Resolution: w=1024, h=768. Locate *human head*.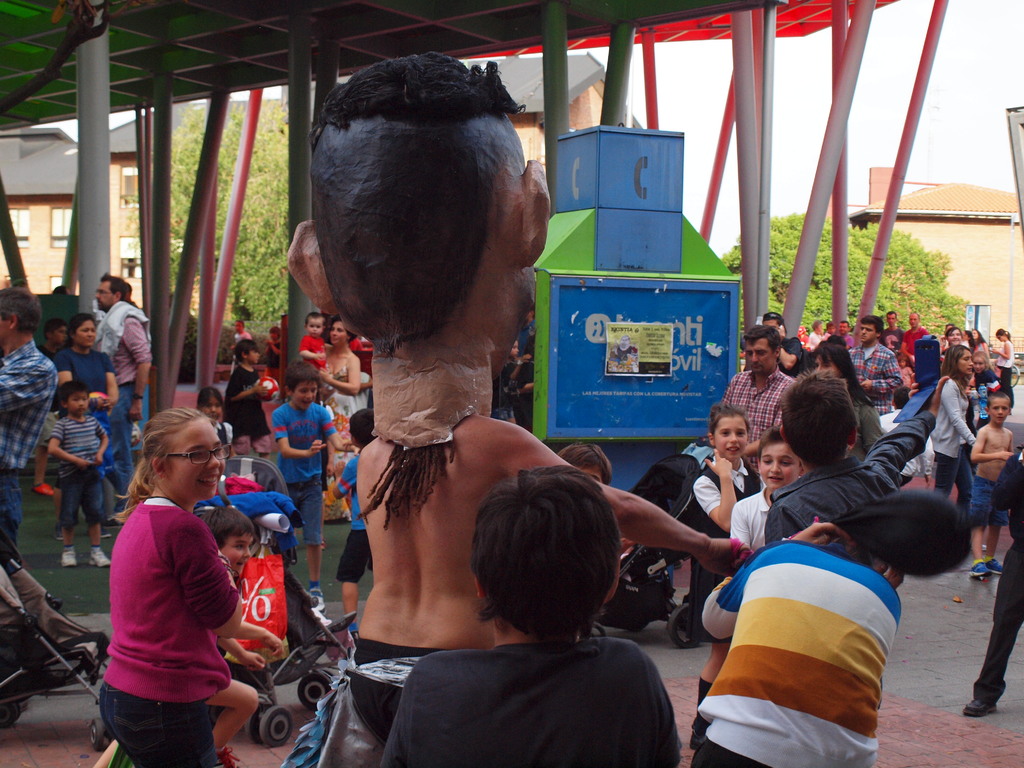
972/353/989/372.
